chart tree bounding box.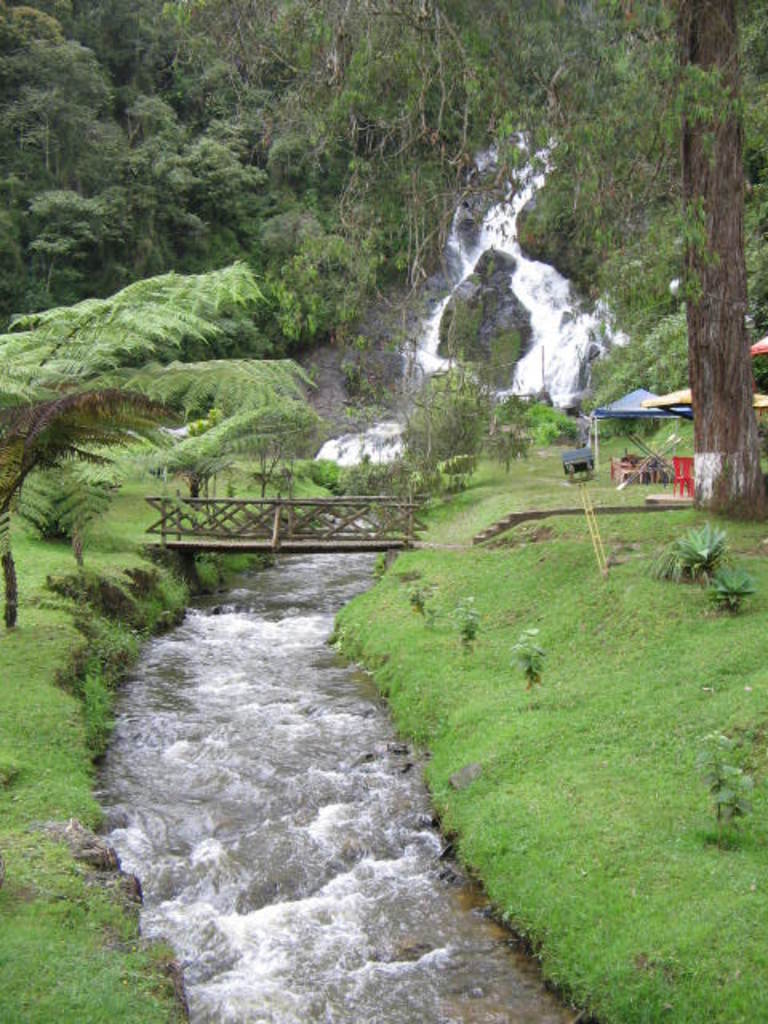
Charted: (left=674, top=0, right=766, bottom=523).
